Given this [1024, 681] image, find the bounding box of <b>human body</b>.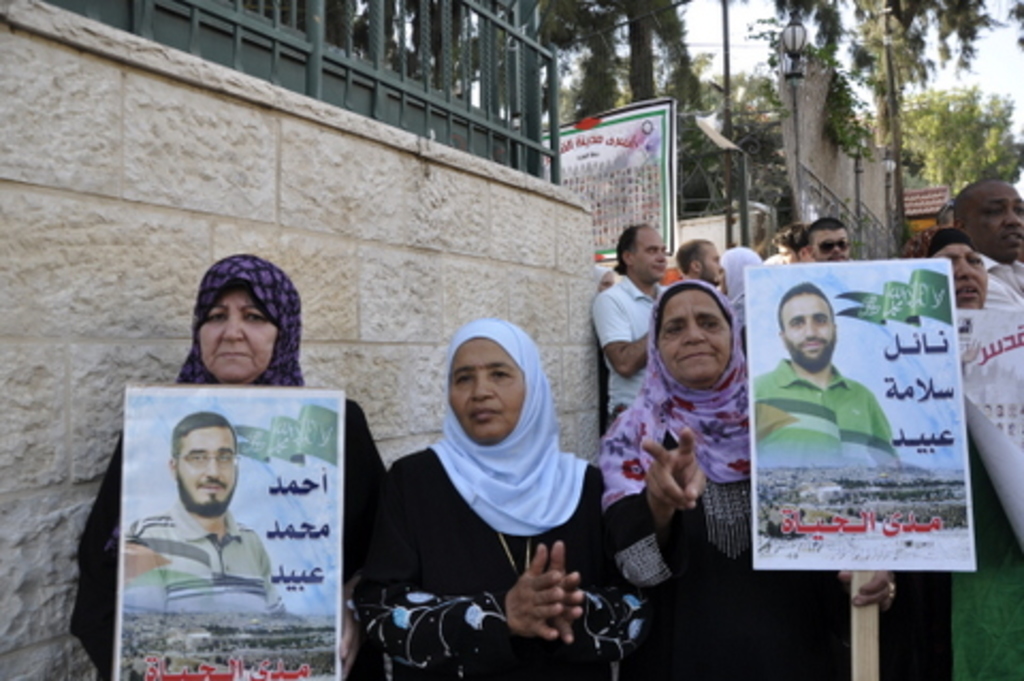
locate(587, 226, 678, 429).
